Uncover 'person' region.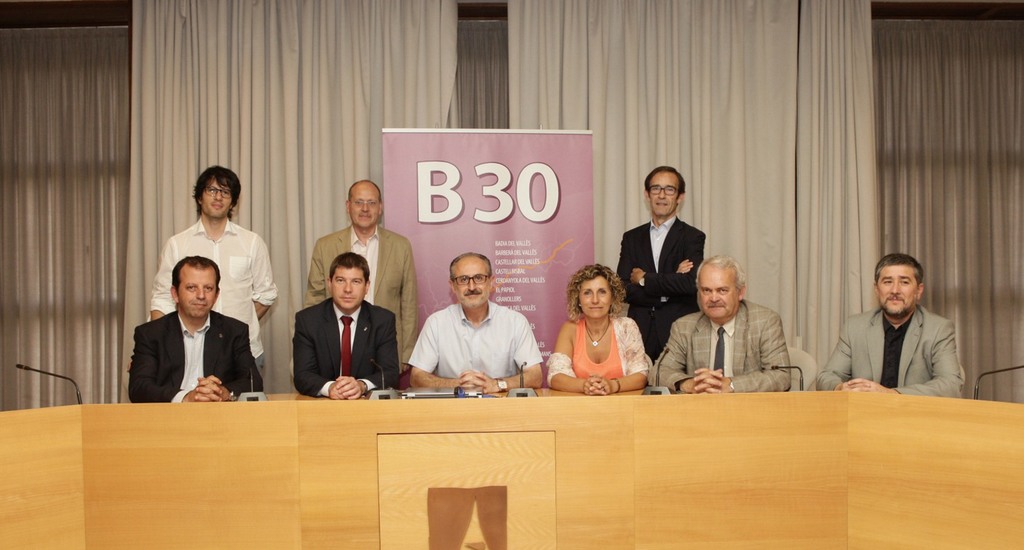
Uncovered: bbox=(131, 252, 254, 403).
